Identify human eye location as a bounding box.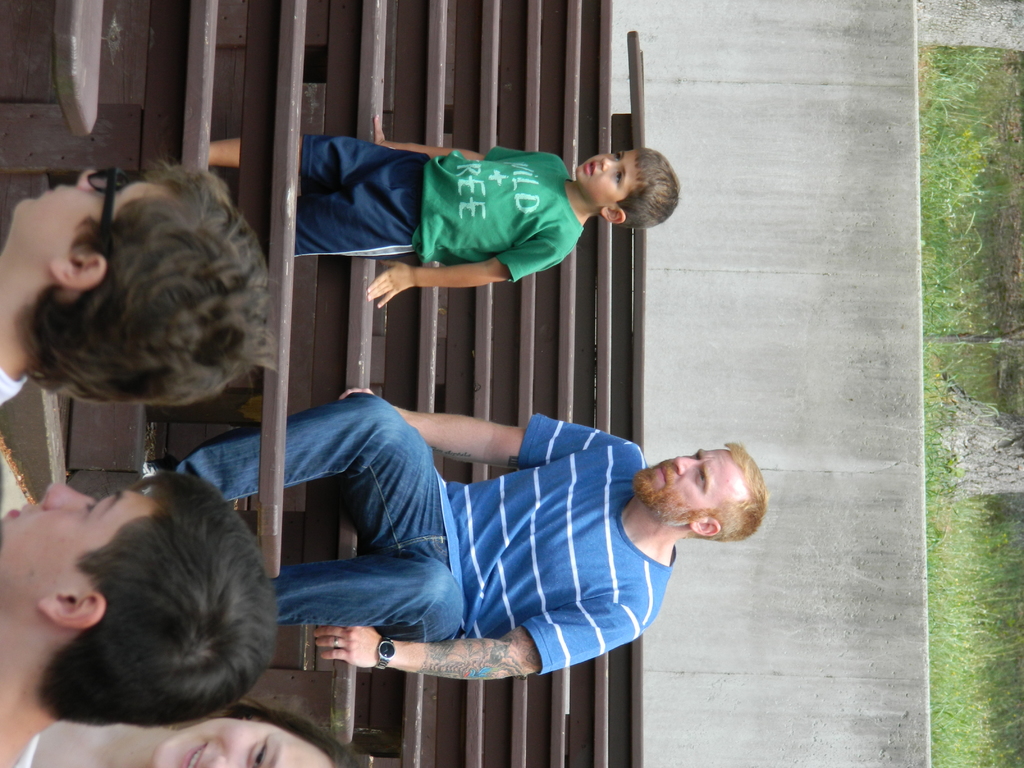
<box>698,469,706,483</box>.
